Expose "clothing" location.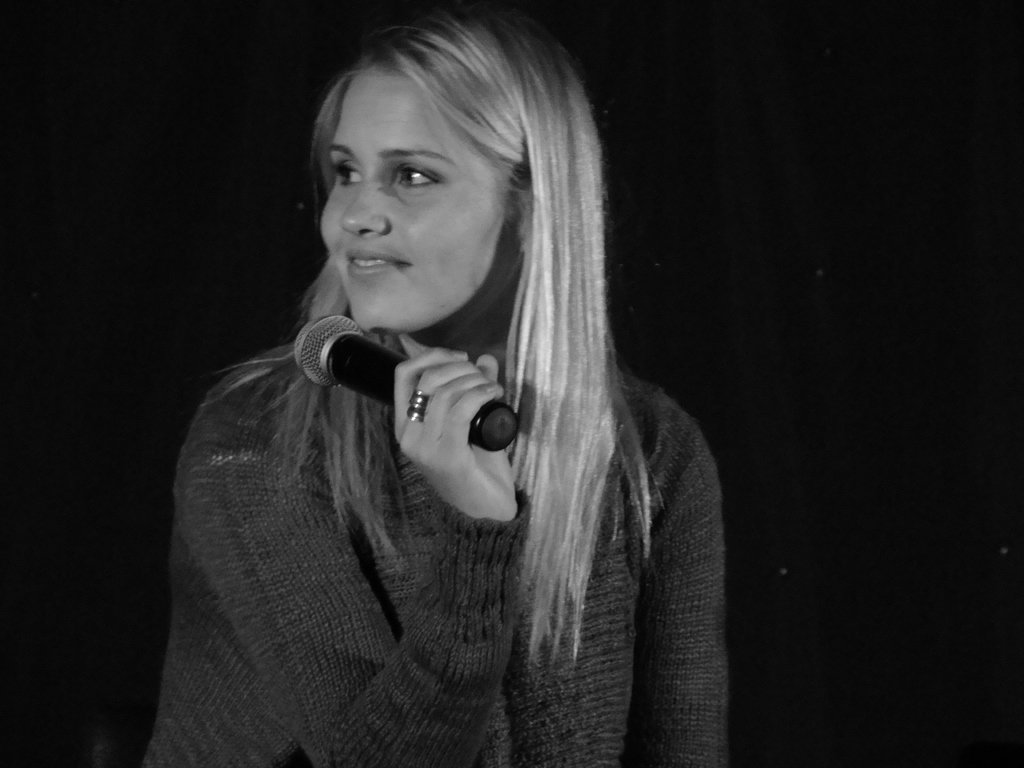
Exposed at [145,367,730,767].
